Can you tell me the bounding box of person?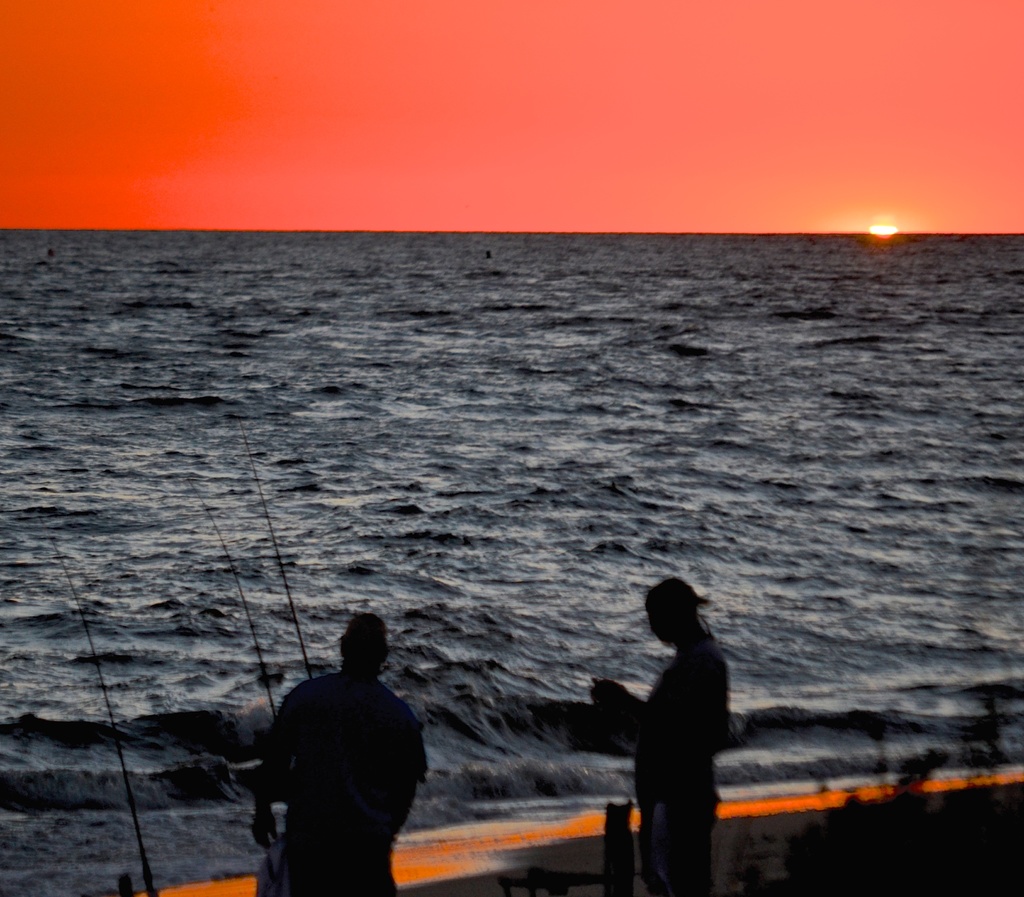
region(591, 578, 728, 896).
